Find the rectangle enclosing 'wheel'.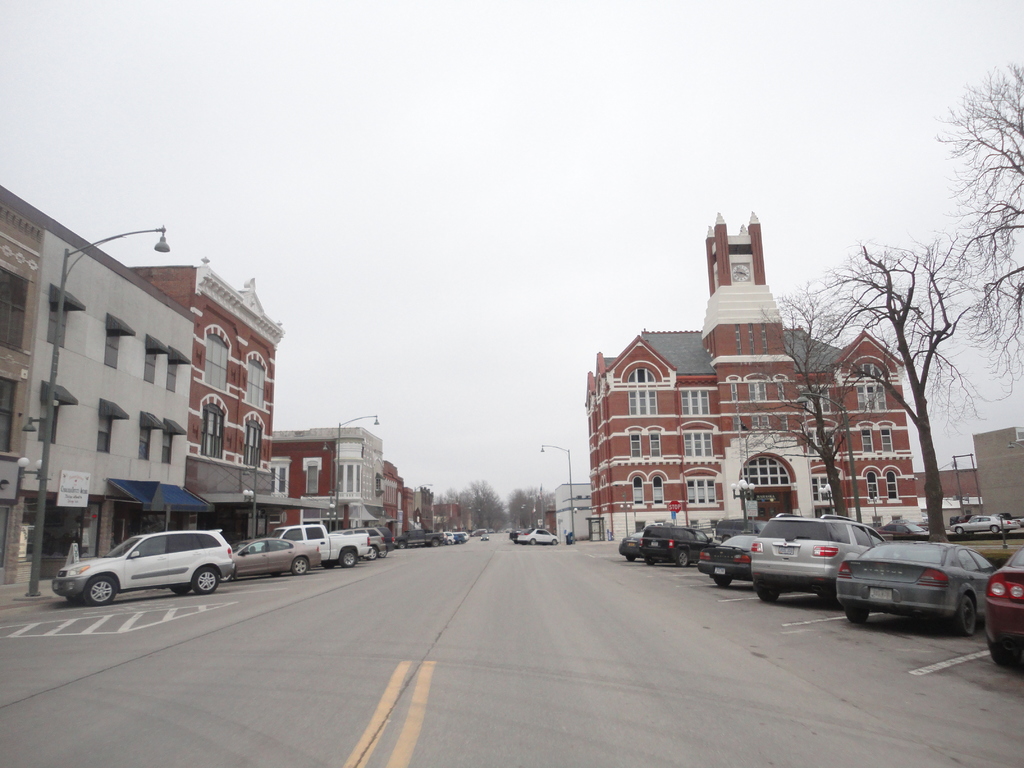
bbox=[623, 558, 639, 563].
